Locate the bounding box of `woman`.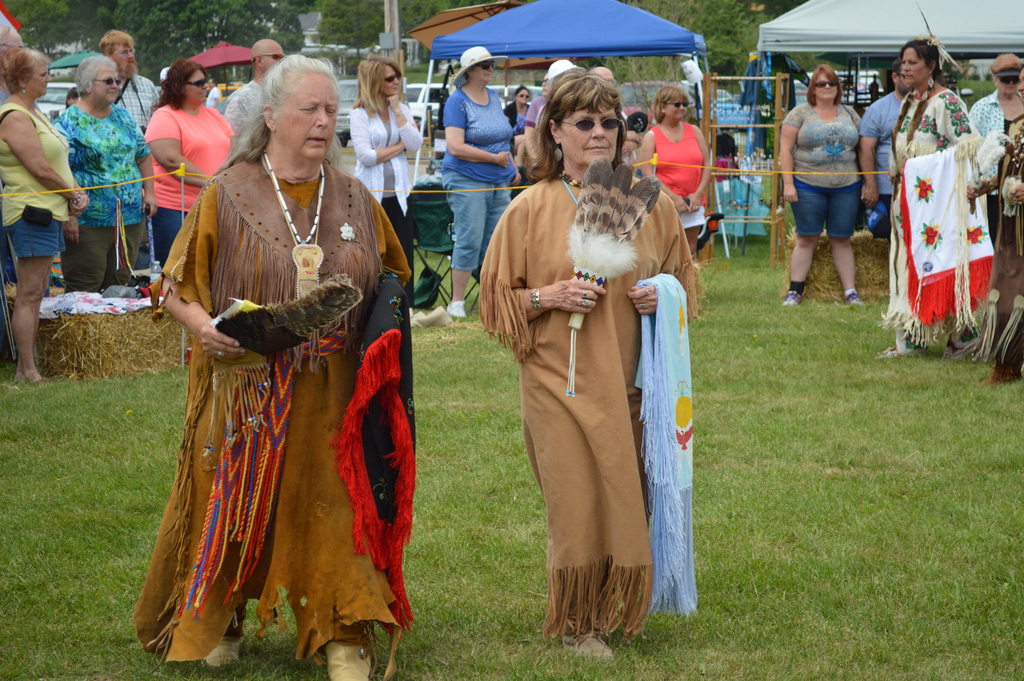
Bounding box: [348,52,424,309].
